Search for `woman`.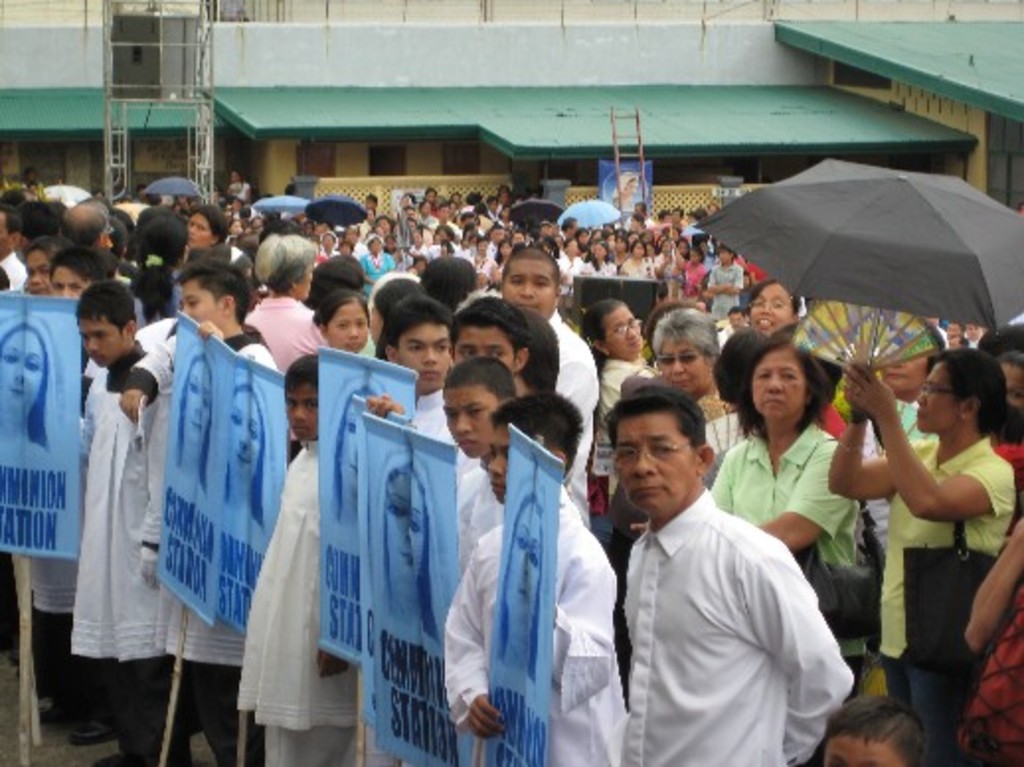
Found at crop(615, 241, 662, 289).
